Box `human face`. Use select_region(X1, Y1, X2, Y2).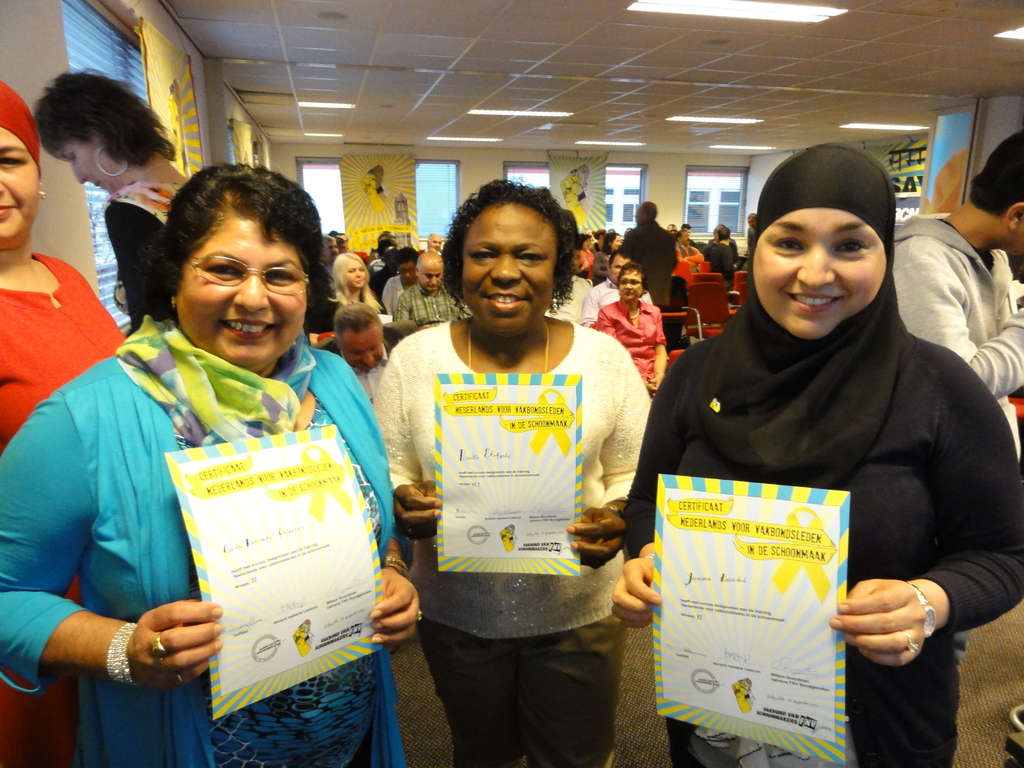
select_region(320, 240, 340, 261).
